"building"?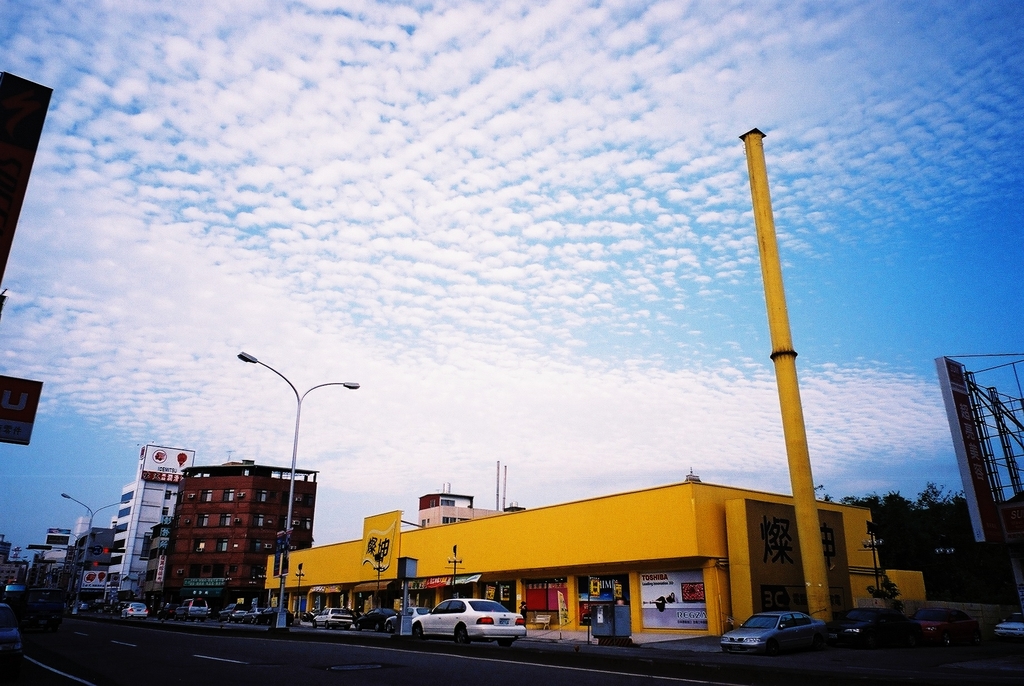
left=268, top=475, right=935, bottom=651
